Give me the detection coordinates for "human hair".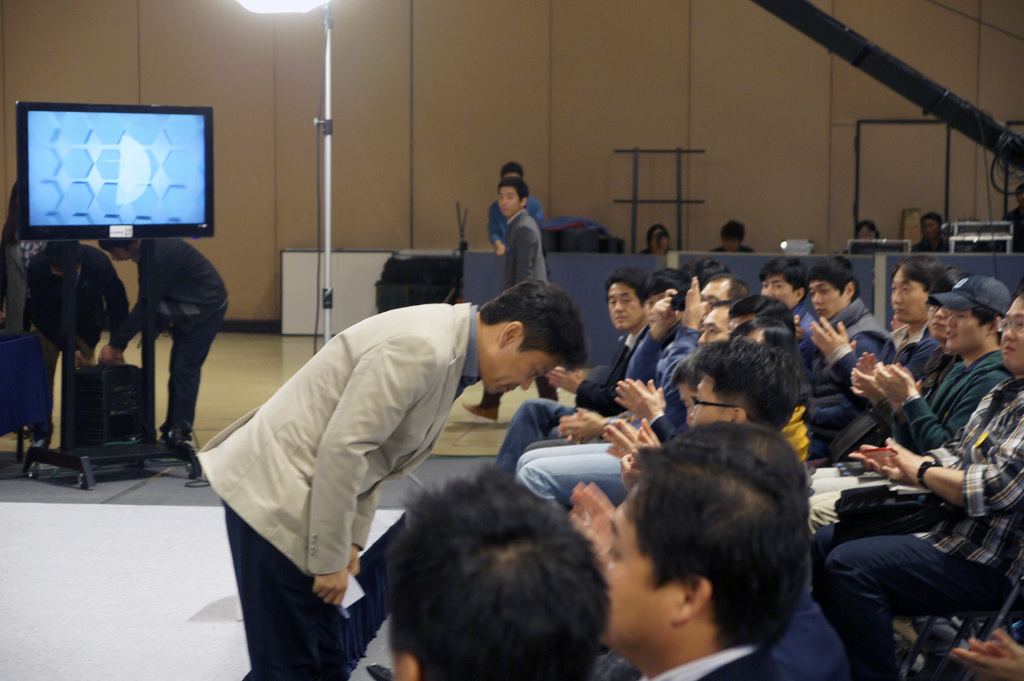
(left=643, top=223, right=669, bottom=256).
